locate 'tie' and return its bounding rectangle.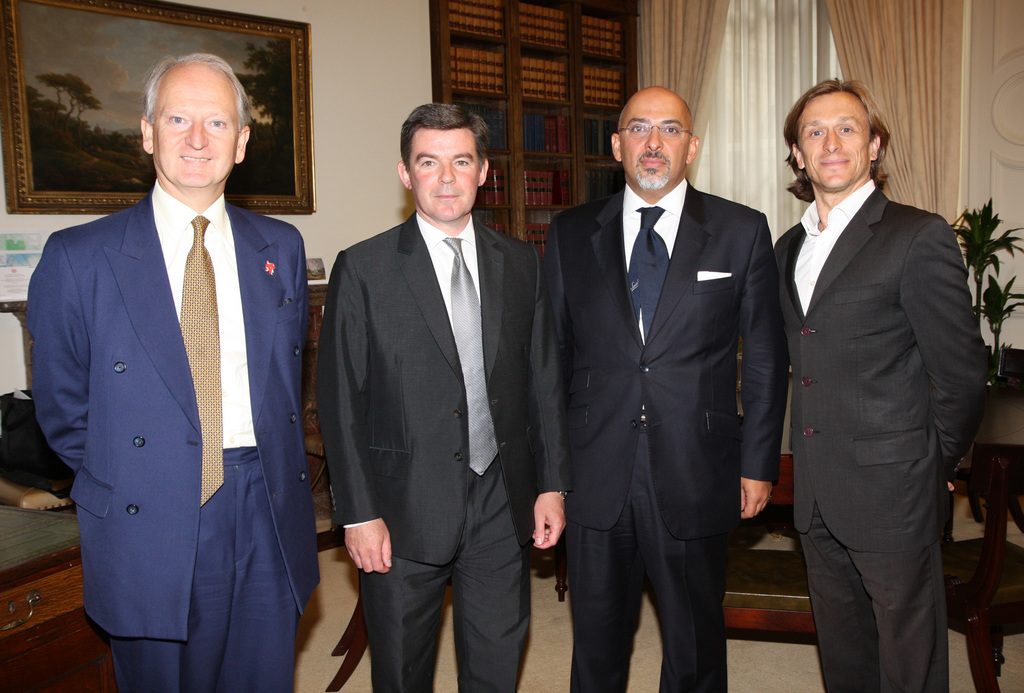
select_region(629, 204, 670, 339).
